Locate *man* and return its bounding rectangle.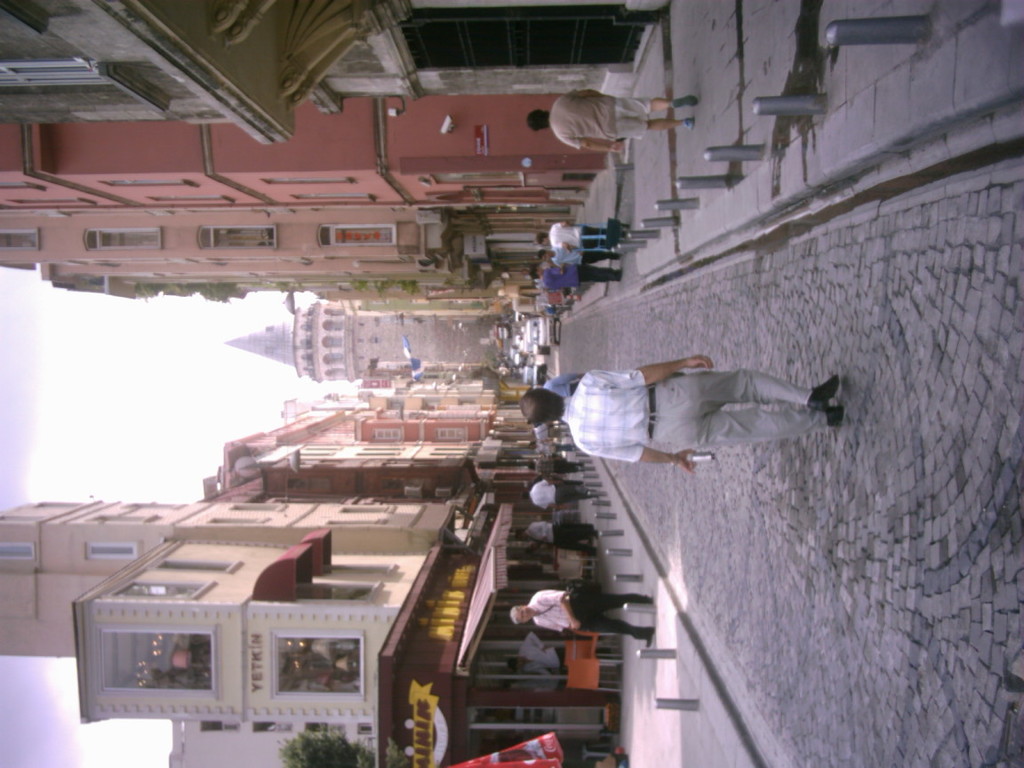
detection(516, 480, 596, 509).
